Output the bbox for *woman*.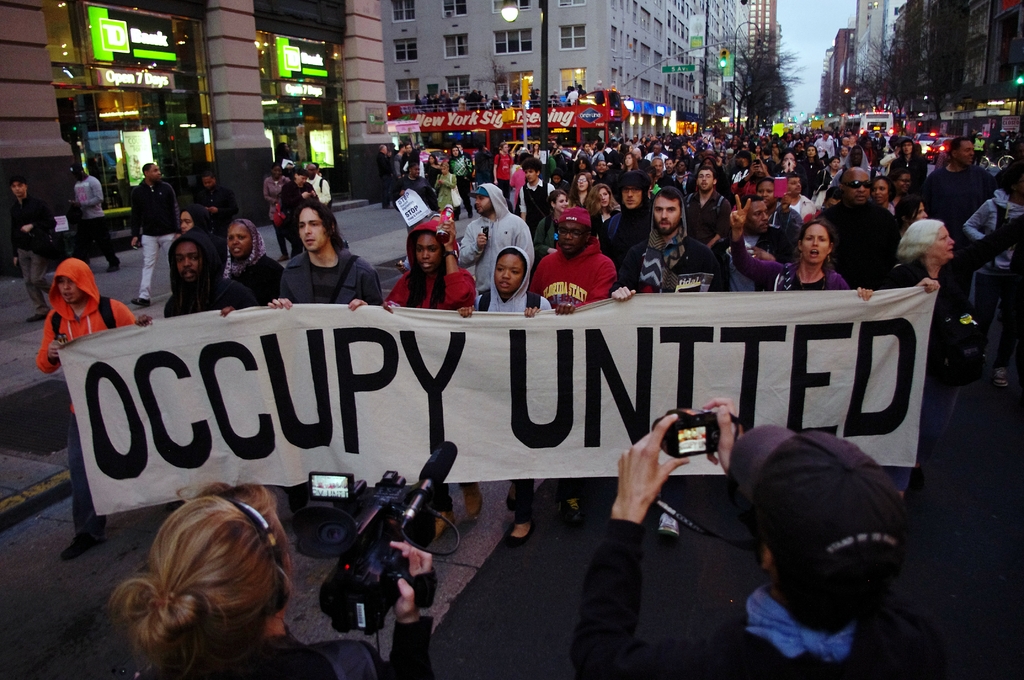
<bbox>223, 219, 284, 303</bbox>.
